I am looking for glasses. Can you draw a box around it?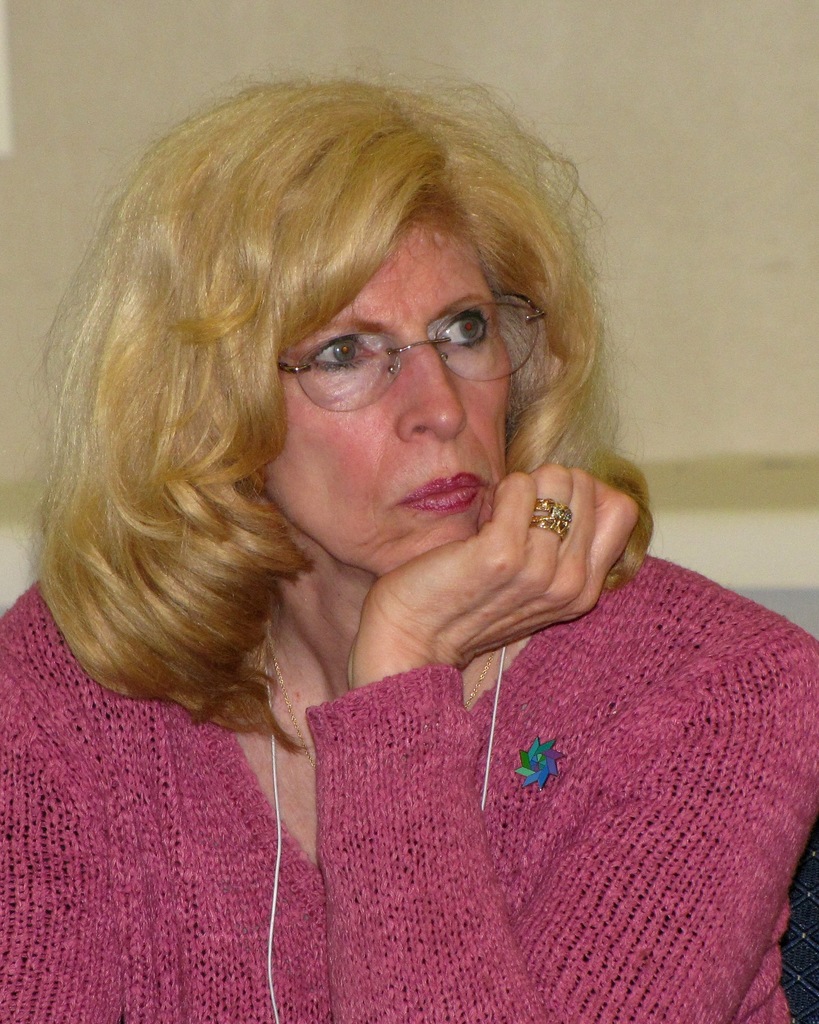
Sure, the bounding box is 246, 287, 549, 397.
